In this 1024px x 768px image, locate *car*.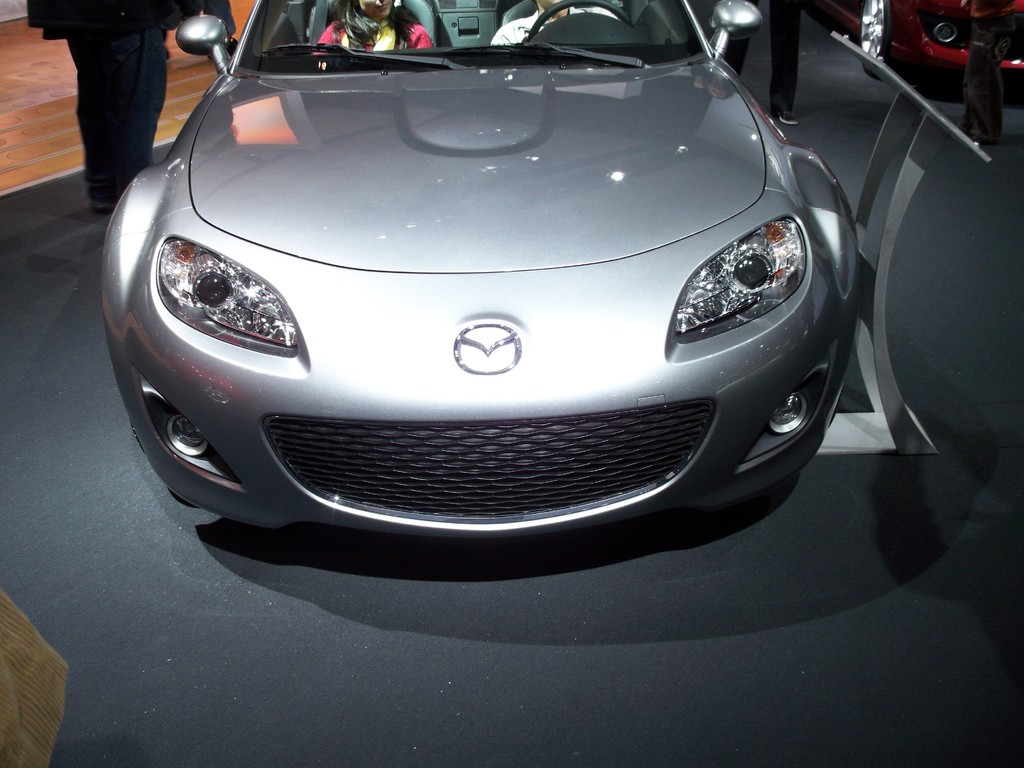
Bounding box: 100:0:860:537.
